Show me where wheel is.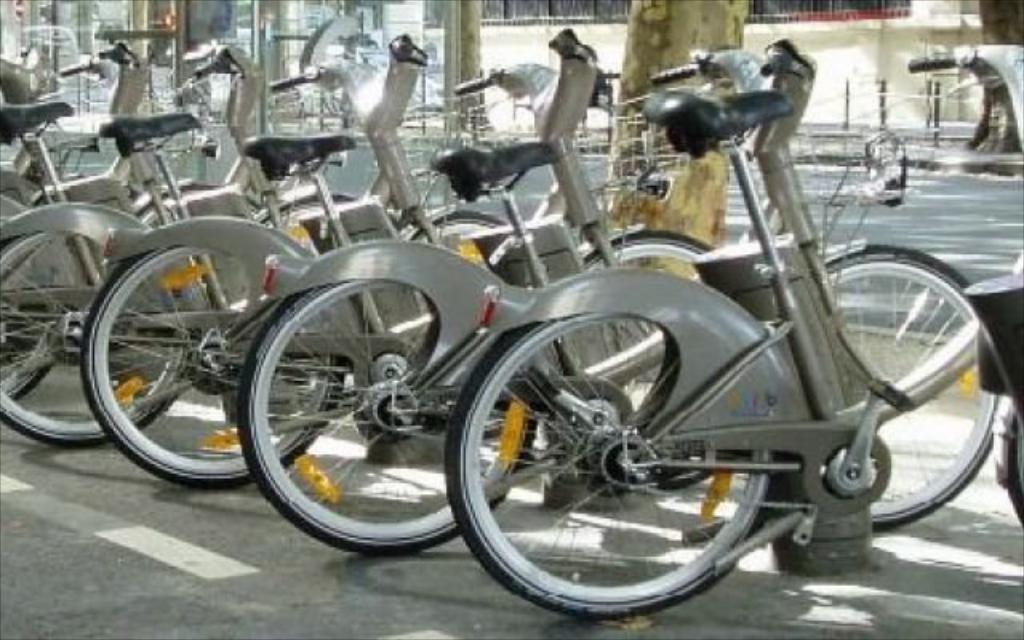
wheel is at bbox=(450, 315, 781, 616).
